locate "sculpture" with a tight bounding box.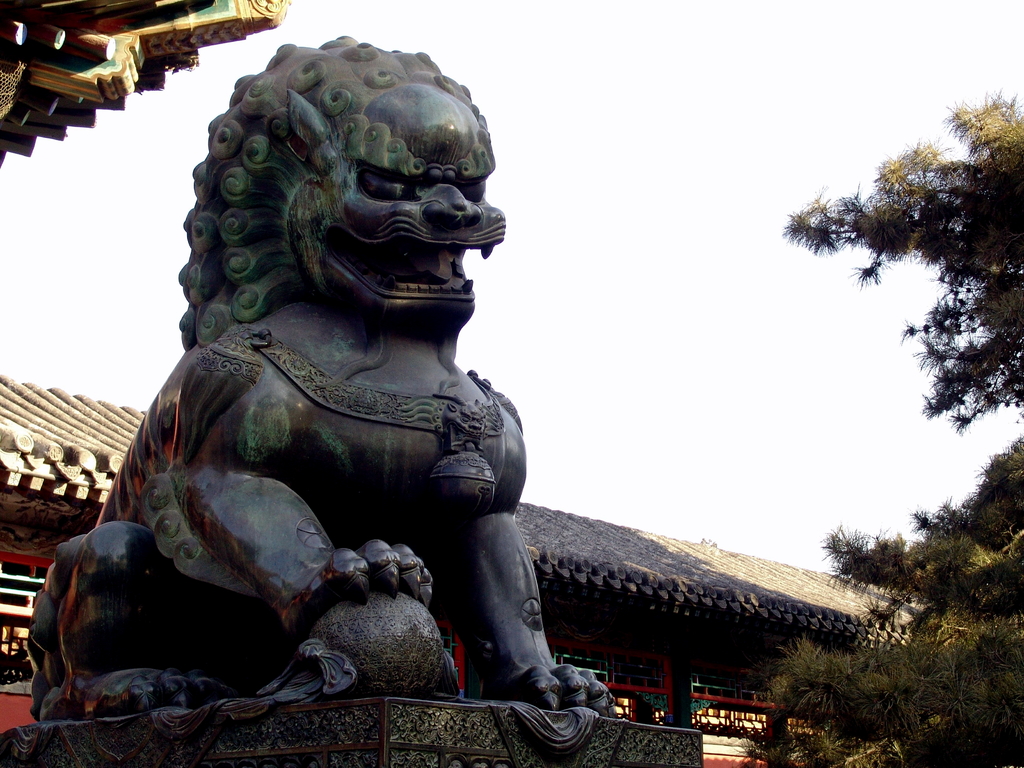
{"x1": 70, "y1": 25, "x2": 575, "y2": 760}.
